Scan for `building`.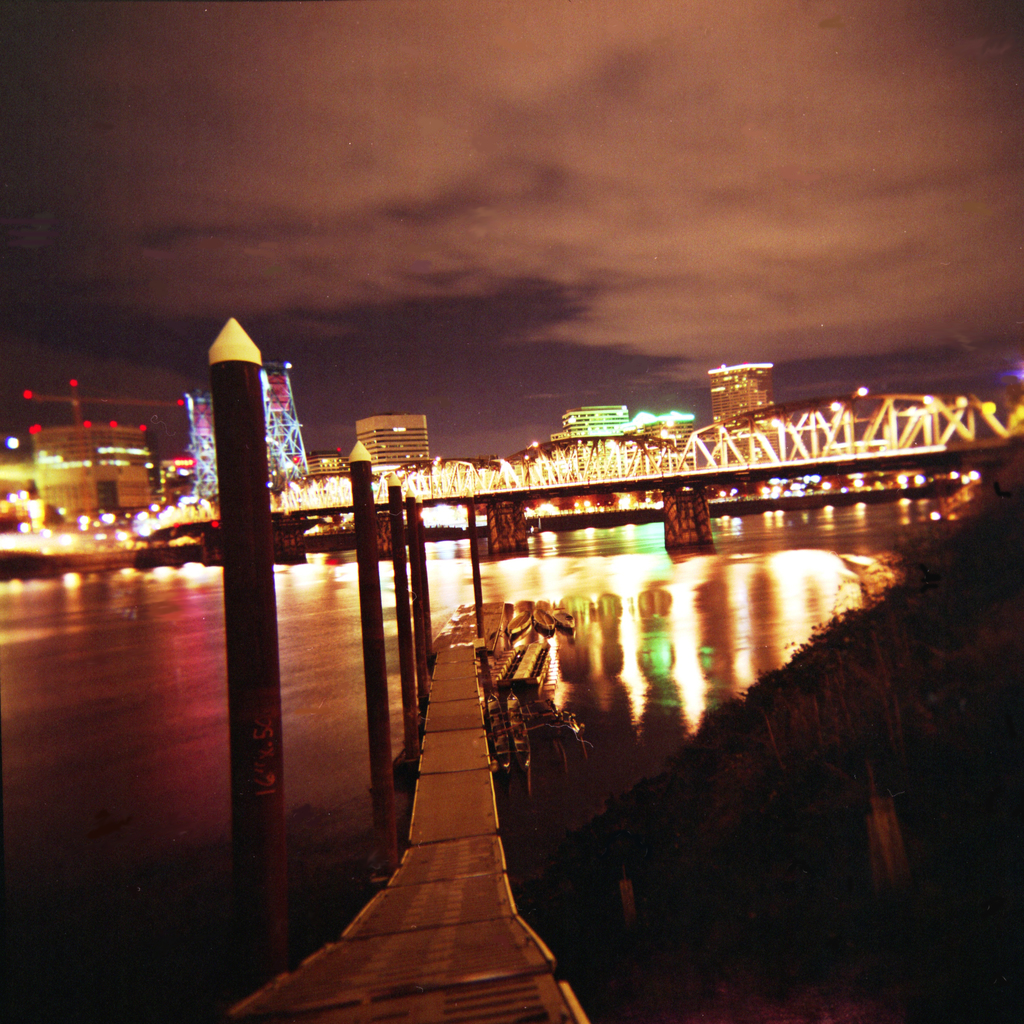
Scan result: 307:451:351:476.
